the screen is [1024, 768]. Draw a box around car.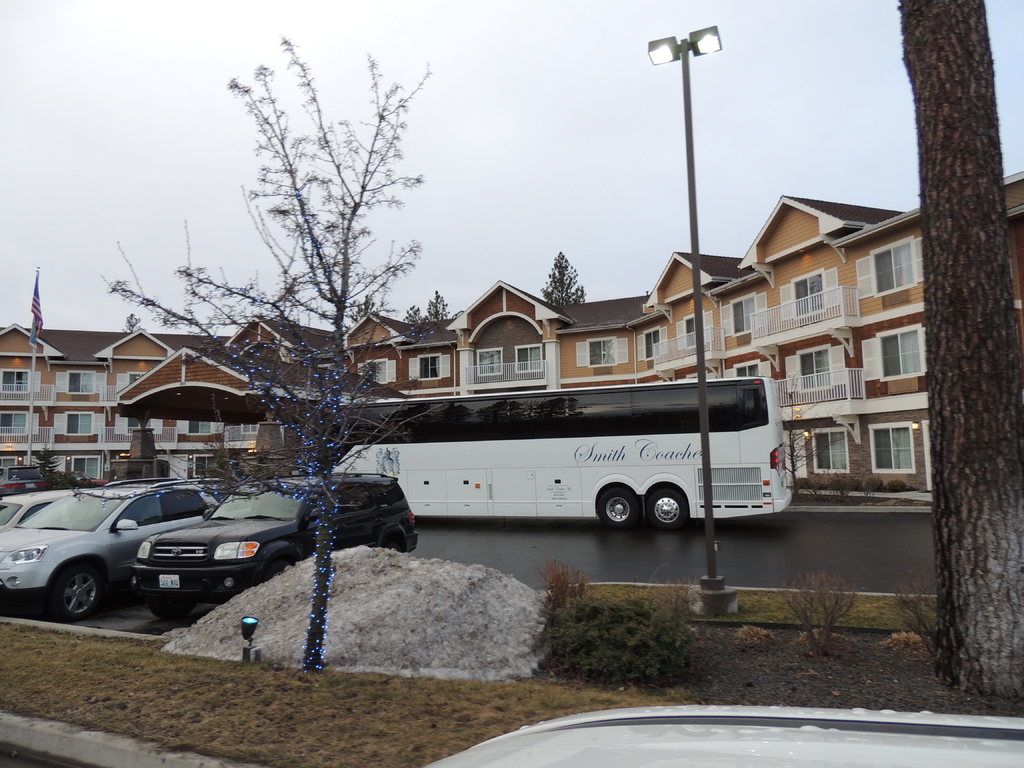
141,474,417,620.
